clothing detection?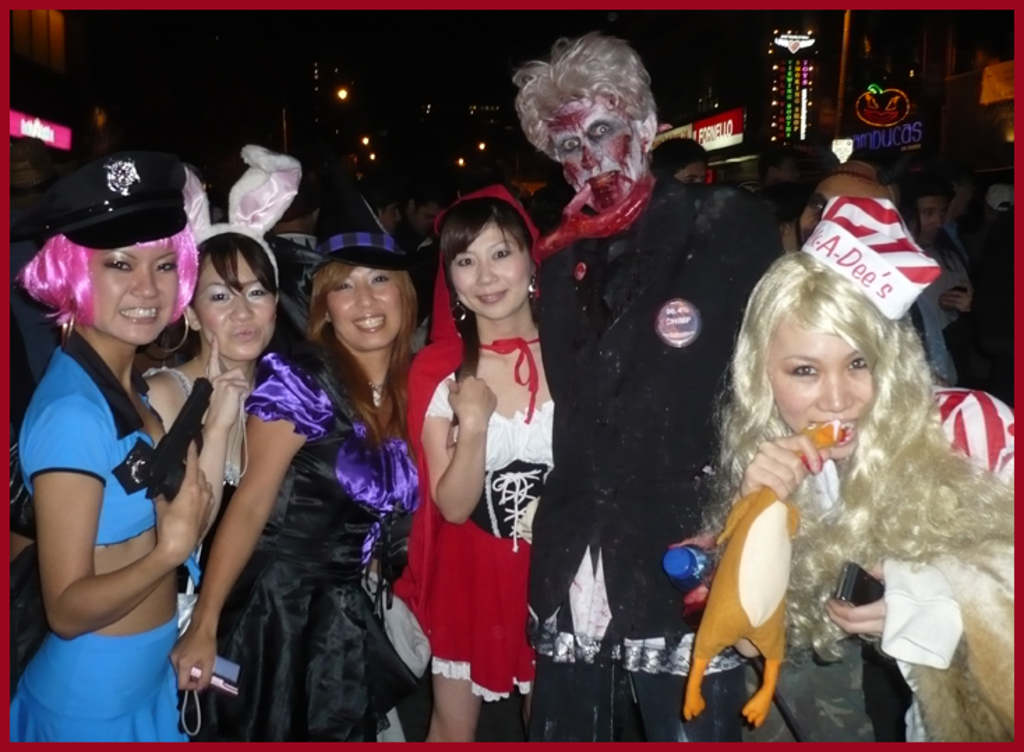
10 325 204 744
